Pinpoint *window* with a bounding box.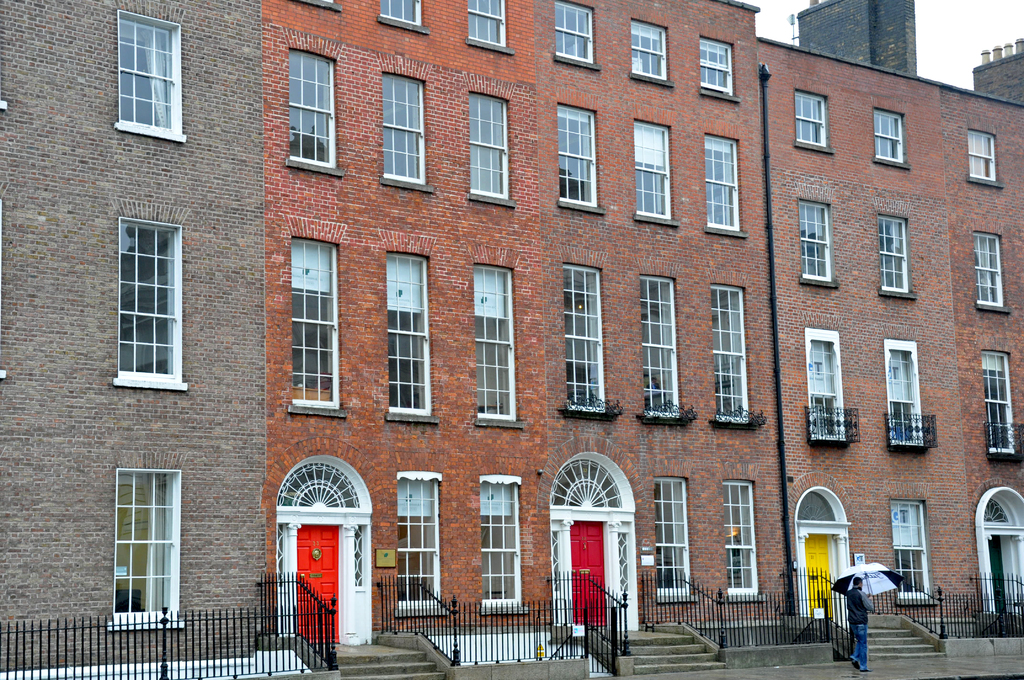
box(551, 455, 623, 508).
